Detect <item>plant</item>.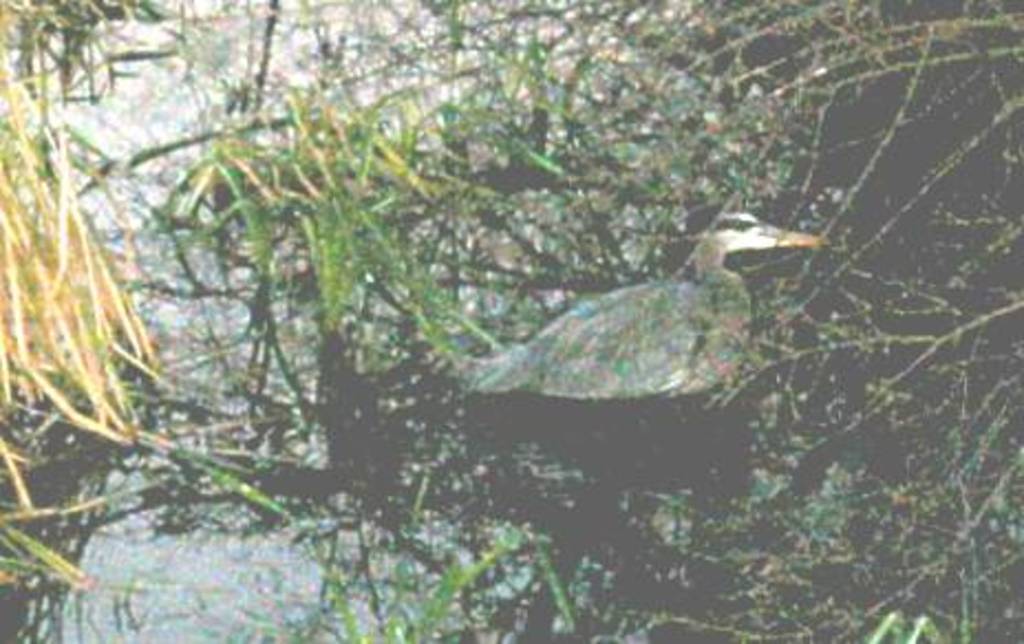
Detected at <bbox>0, 0, 1022, 642</bbox>.
